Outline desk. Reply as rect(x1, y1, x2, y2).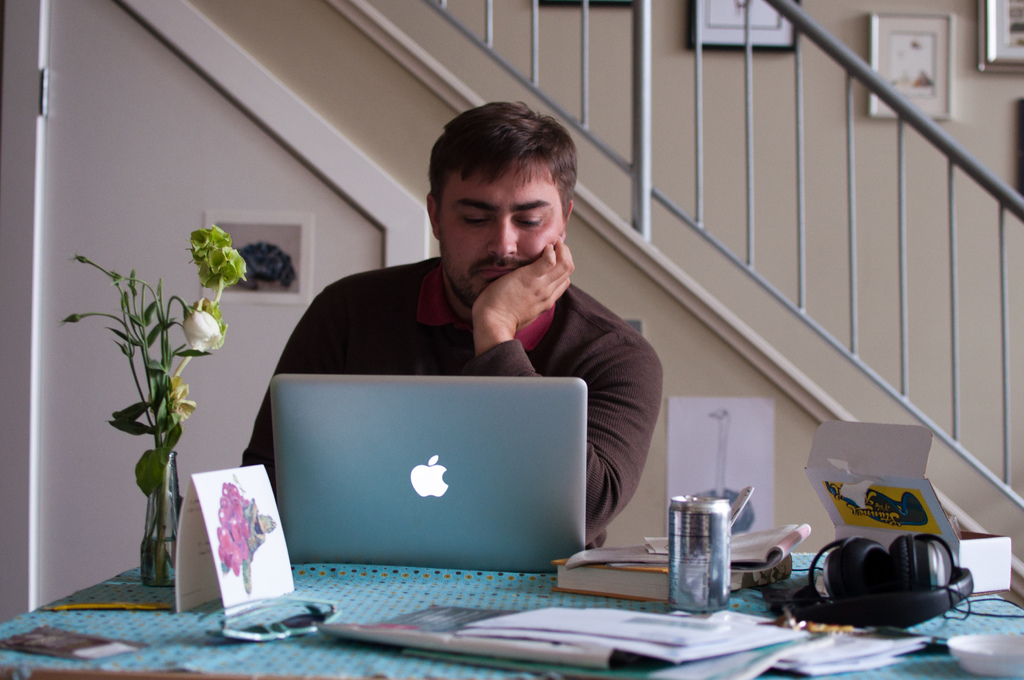
rect(0, 560, 1023, 679).
